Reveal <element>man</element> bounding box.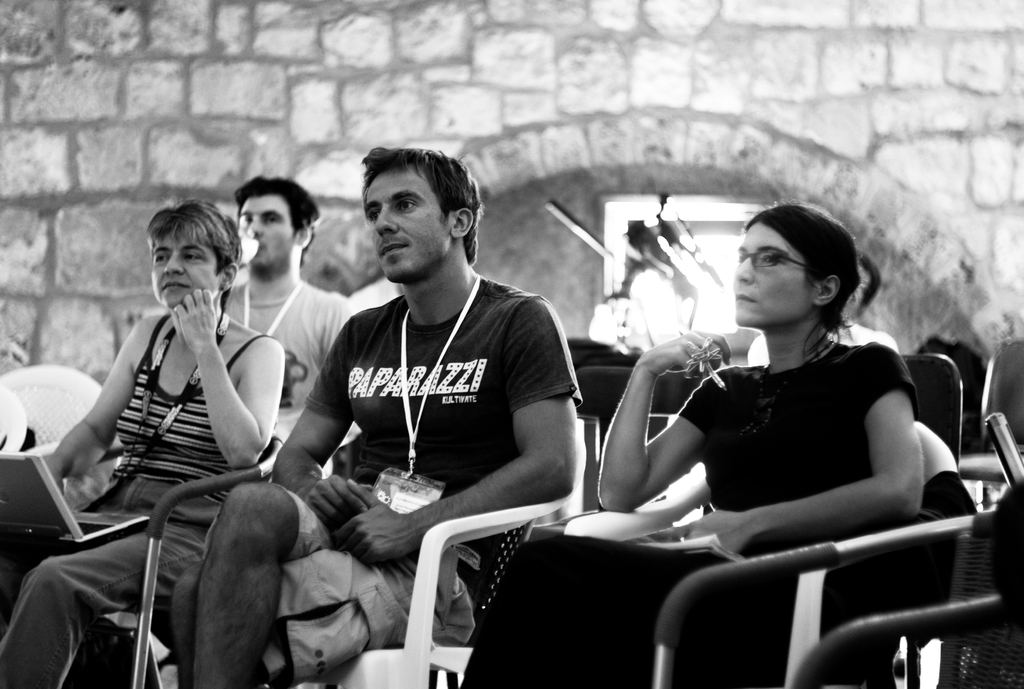
Revealed: detection(174, 146, 586, 688).
